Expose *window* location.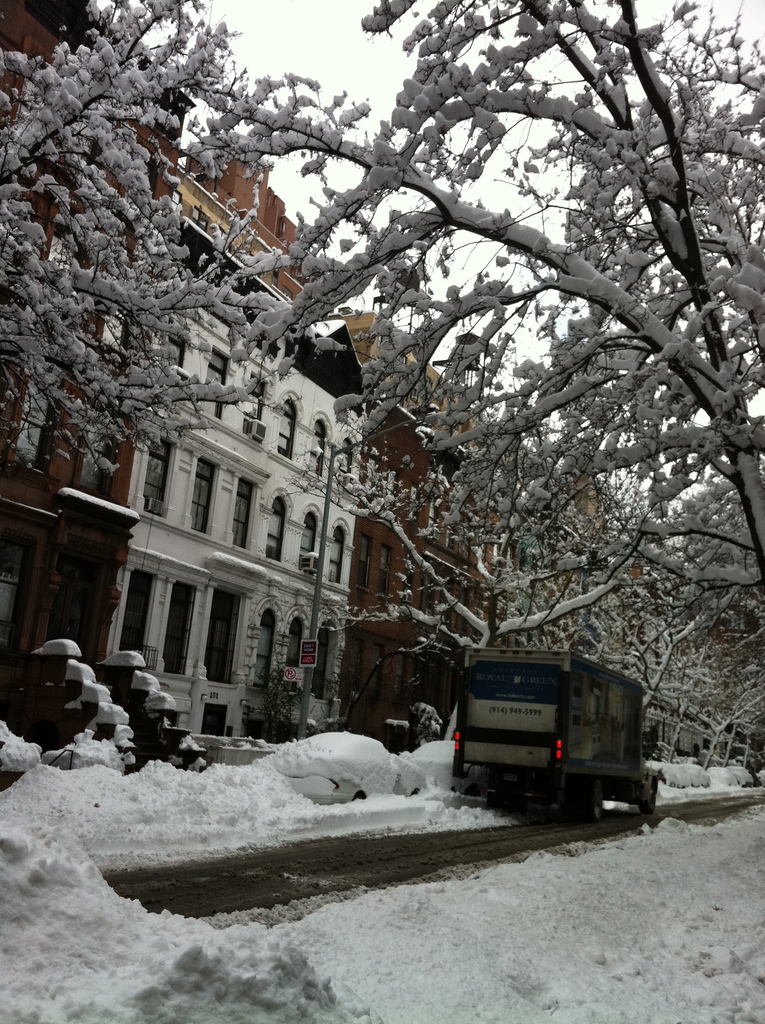
Exposed at (left=459, top=533, right=473, bottom=559).
